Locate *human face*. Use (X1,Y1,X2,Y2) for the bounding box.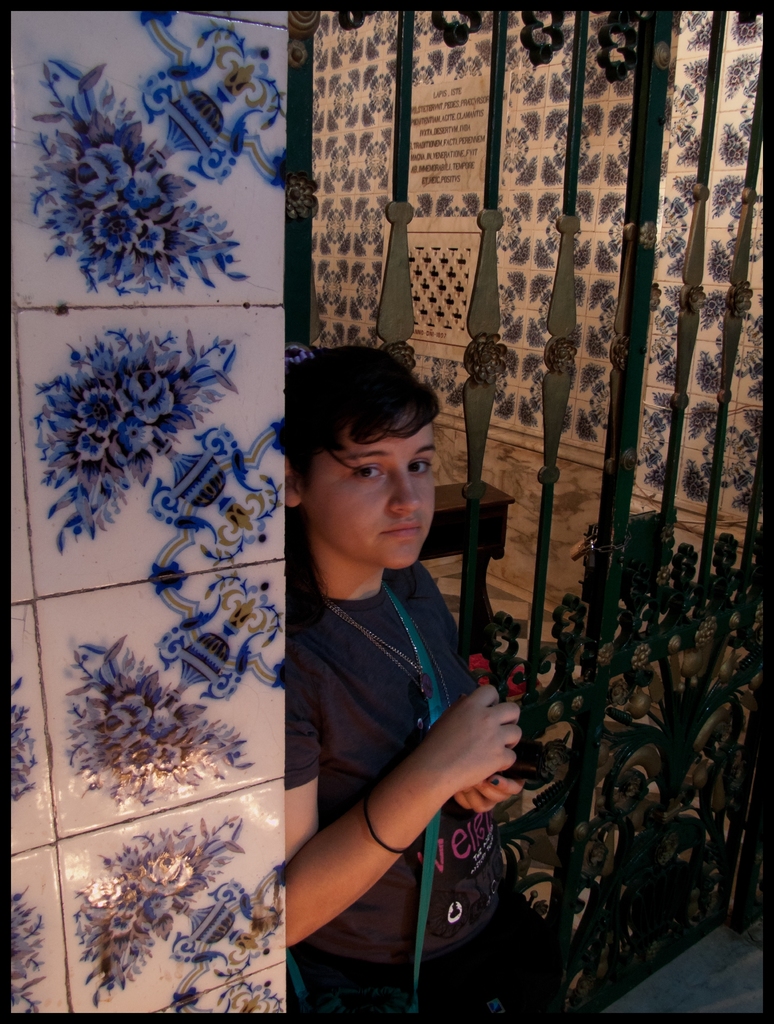
(304,410,443,564).
